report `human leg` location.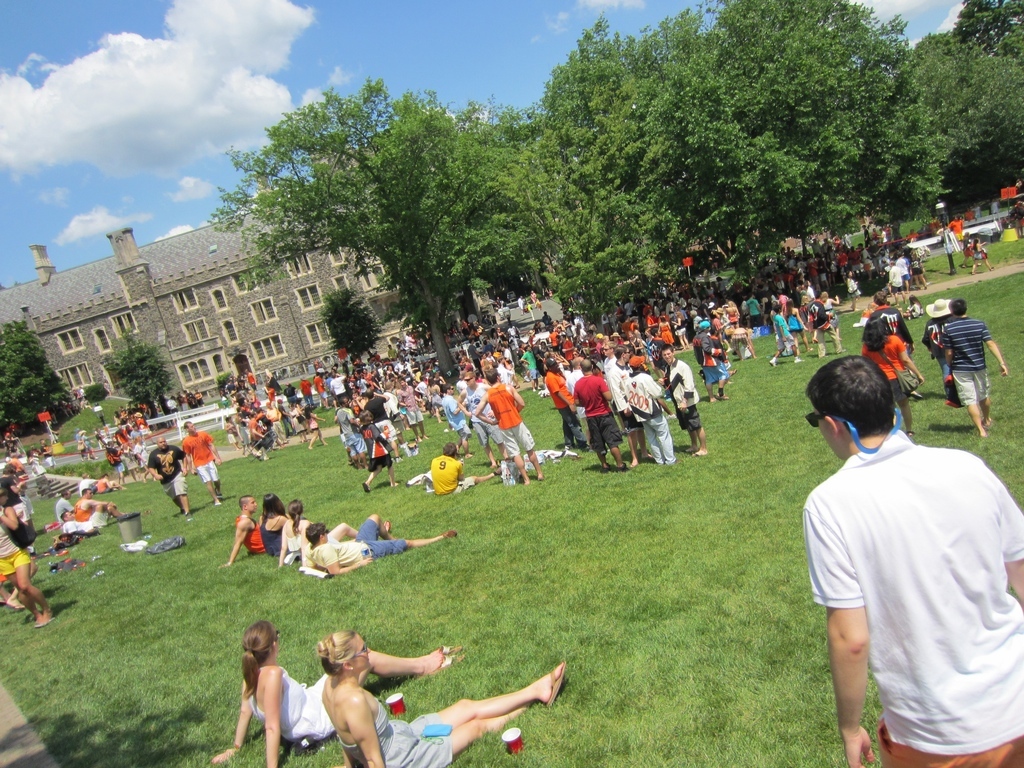
Report: [x1=369, y1=533, x2=461, y2=556].
